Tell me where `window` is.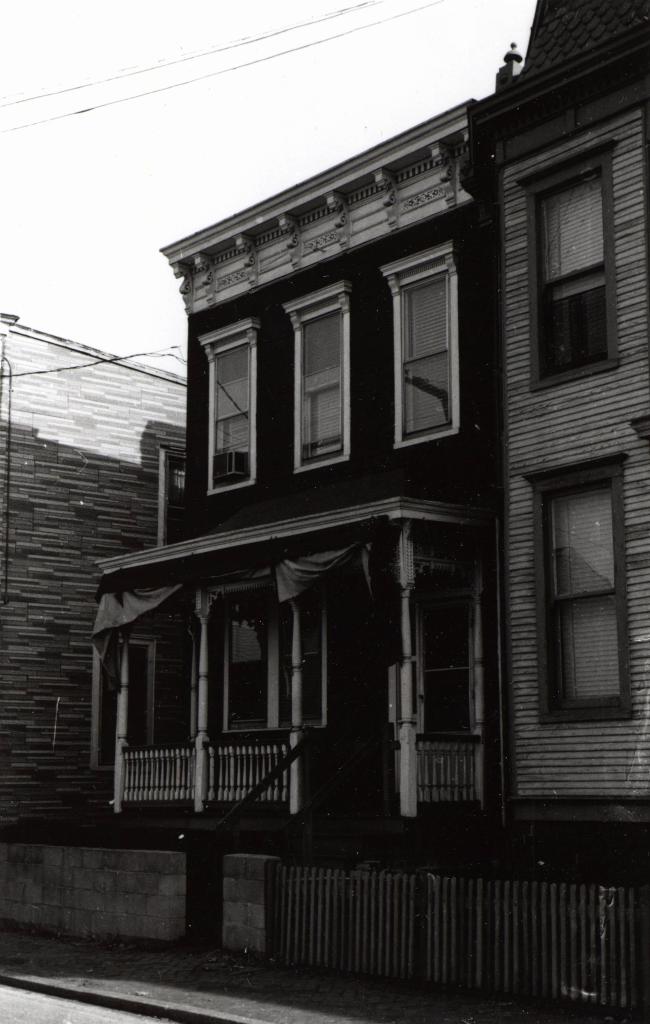
`window` is at 219 563 343 743.
